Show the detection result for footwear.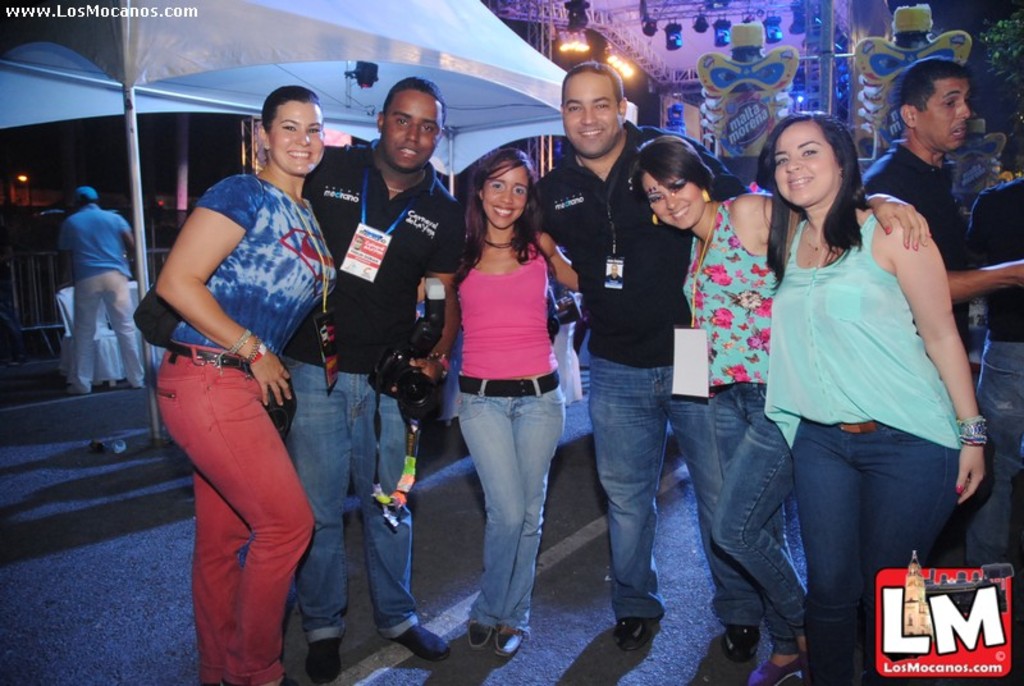
{"x1": 493, "y1": 630, "x2": 529, "y2": 655}.
